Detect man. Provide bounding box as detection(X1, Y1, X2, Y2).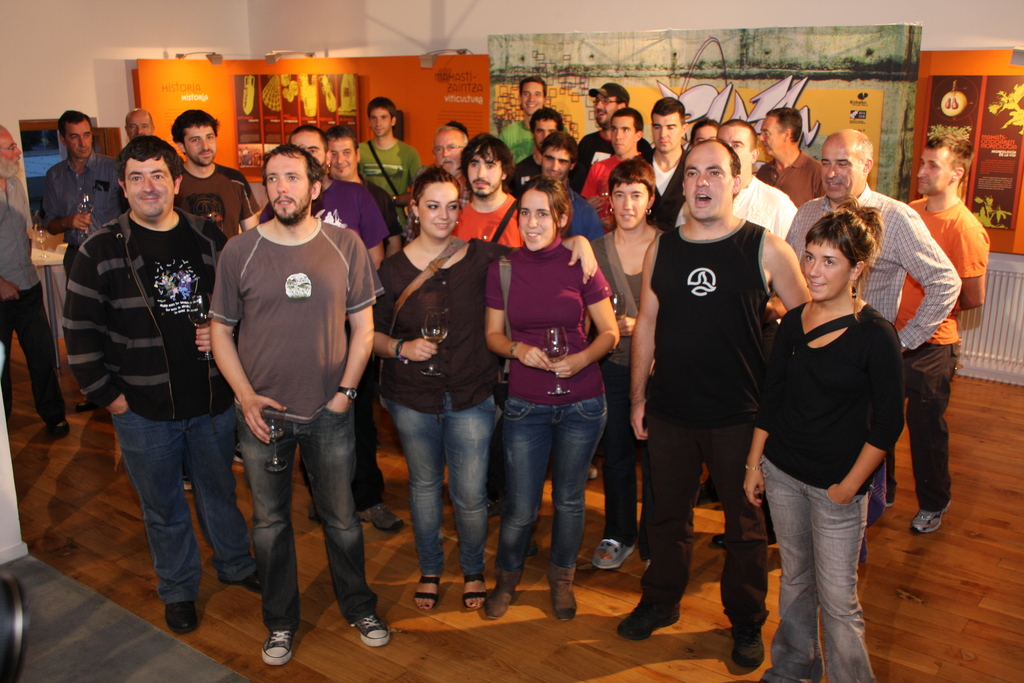
detection(435, 120, 459, 215).
